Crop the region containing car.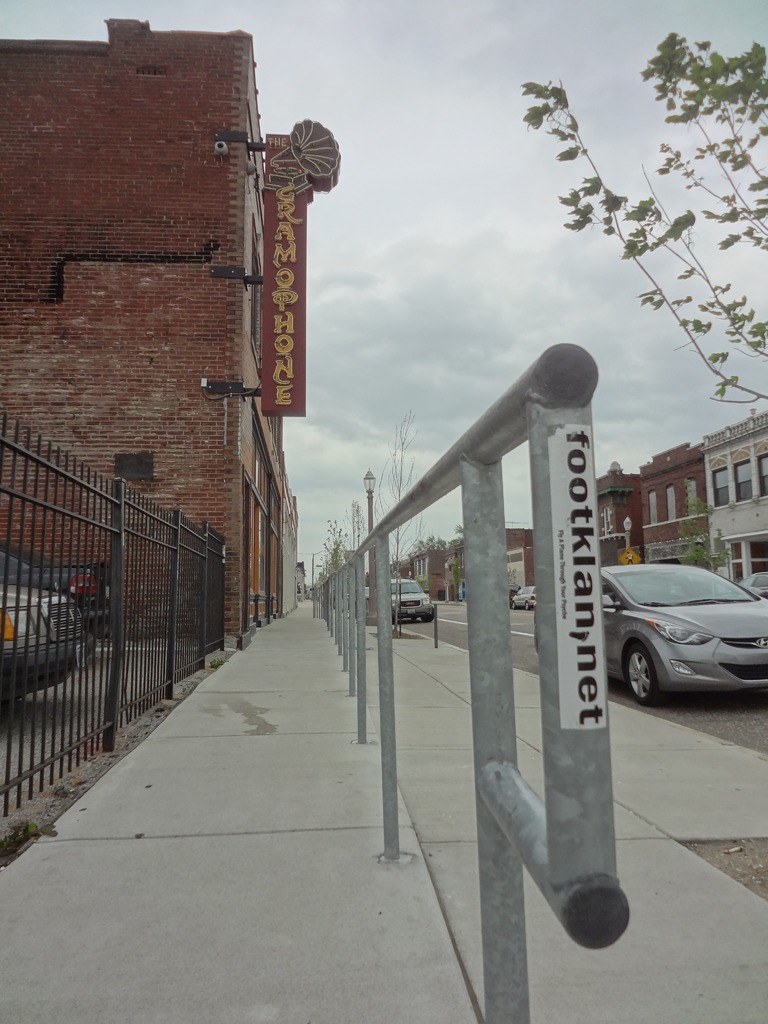
Crop region: (506,582,522,601).
